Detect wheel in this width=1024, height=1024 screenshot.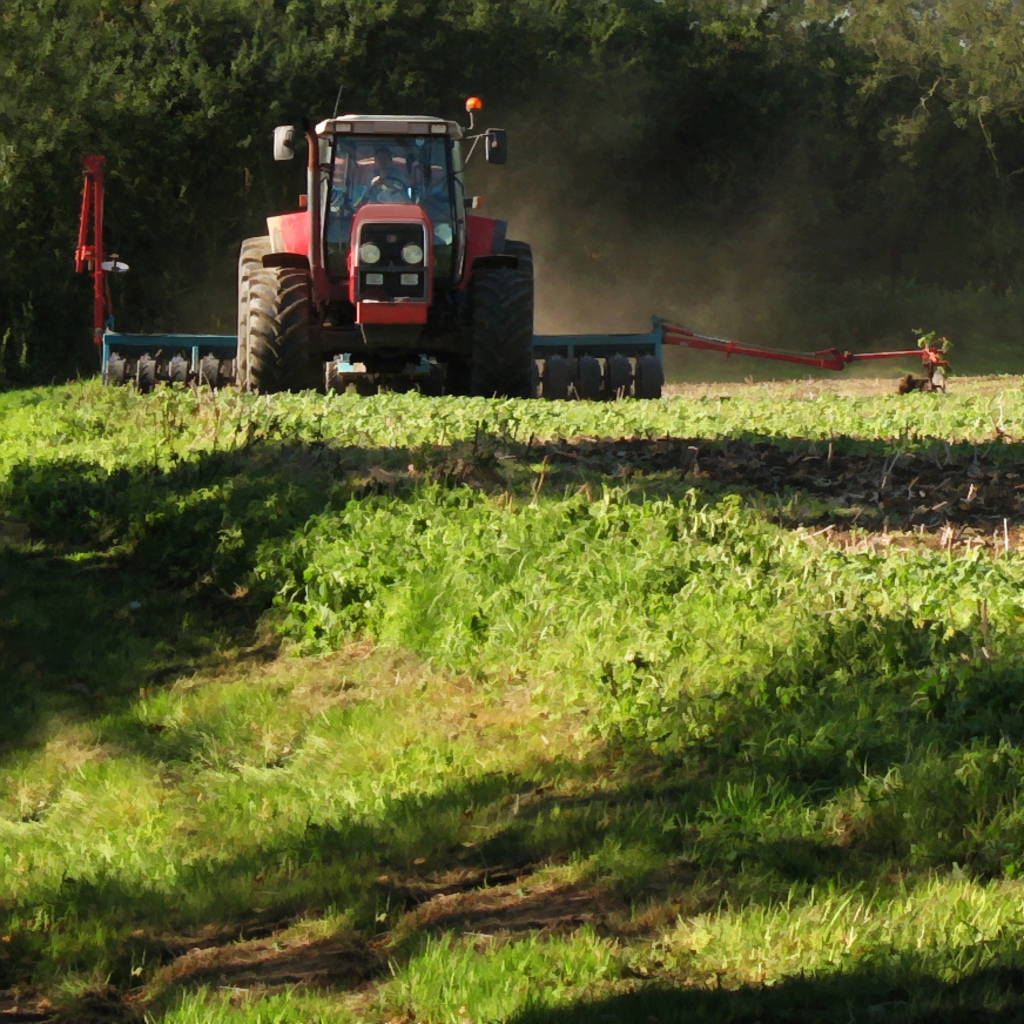
Detection: bbox=[606, 353, 631, 398].
